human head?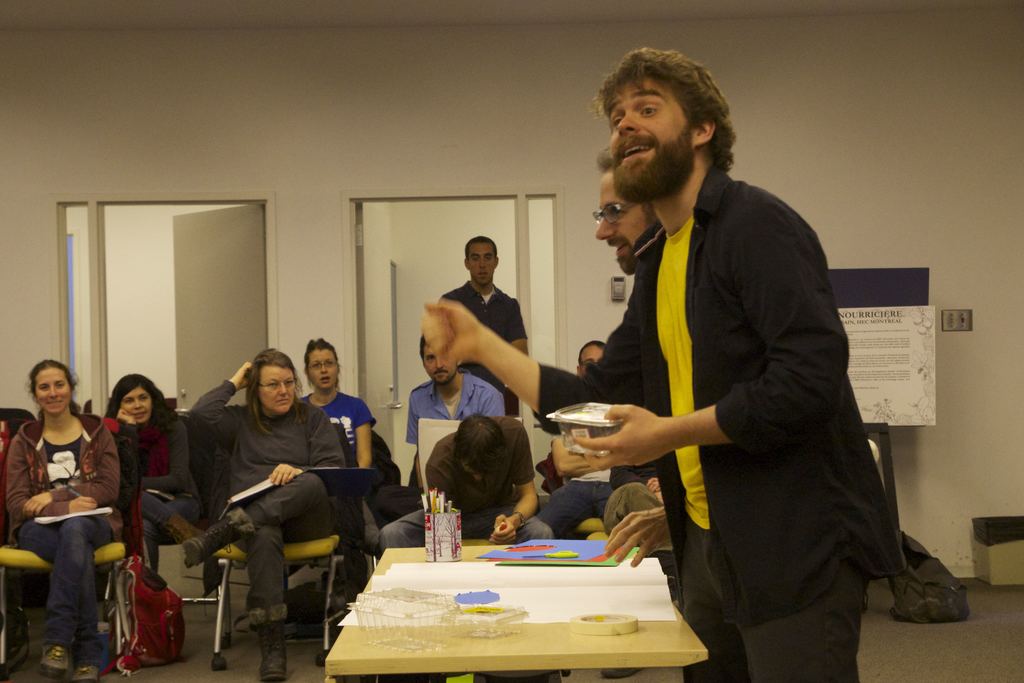
250:349:300:416
